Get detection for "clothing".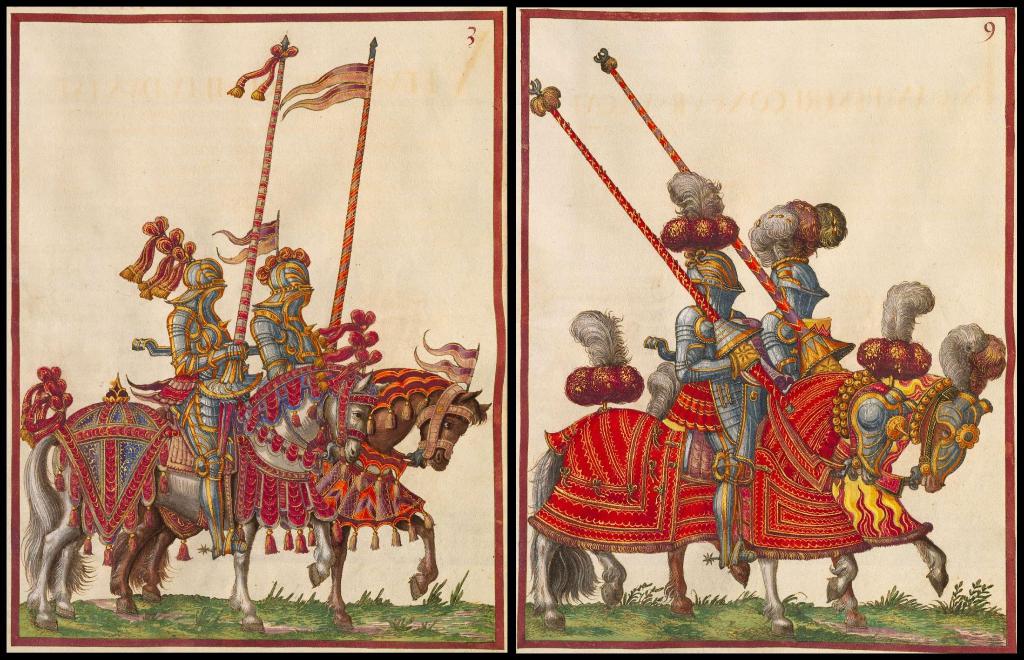
Detection: bbox=[170, 258, 252, 558].
